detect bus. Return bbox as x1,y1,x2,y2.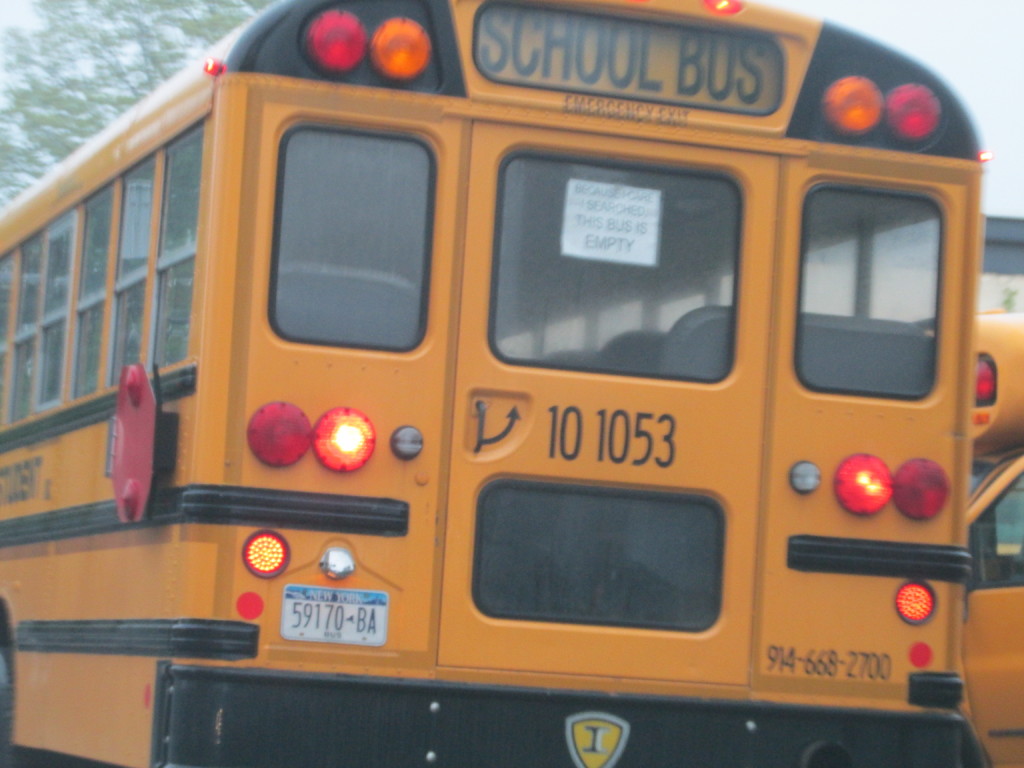
921,305,1023,767.
